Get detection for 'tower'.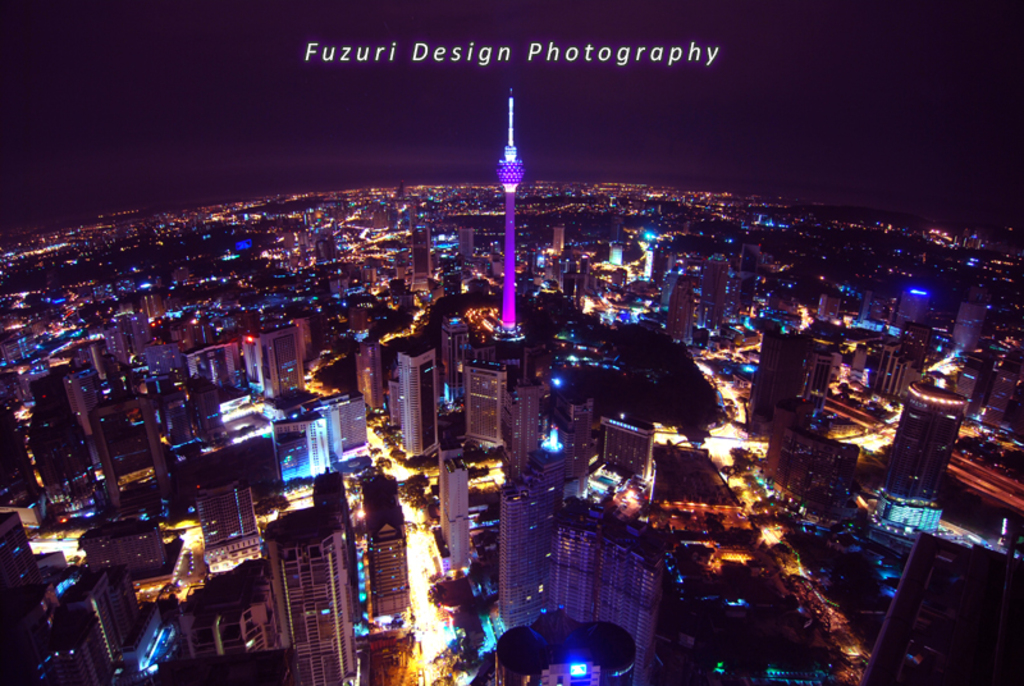
Detection: bbox(488, 79, 531, 389).
